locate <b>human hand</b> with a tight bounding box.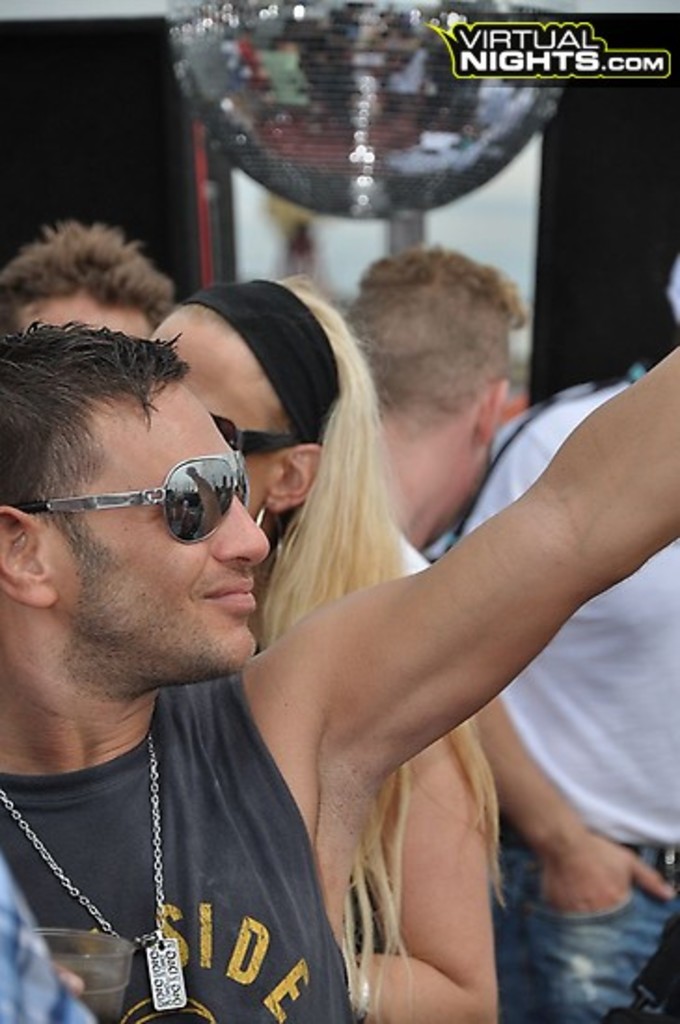
48/955/86/998.
